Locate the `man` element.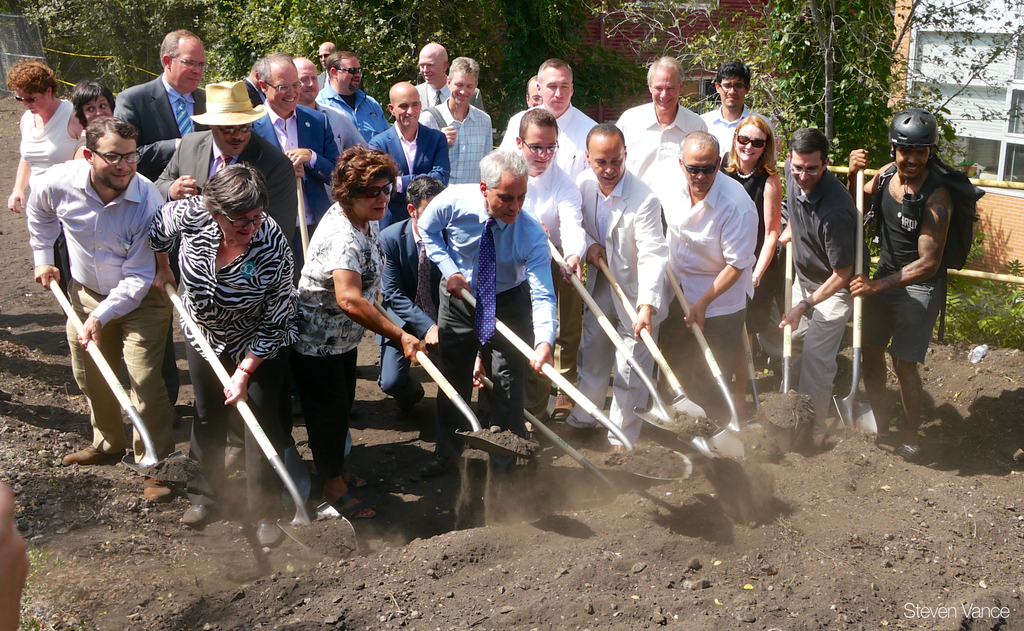
Element bbox: 577/119/680/473.
